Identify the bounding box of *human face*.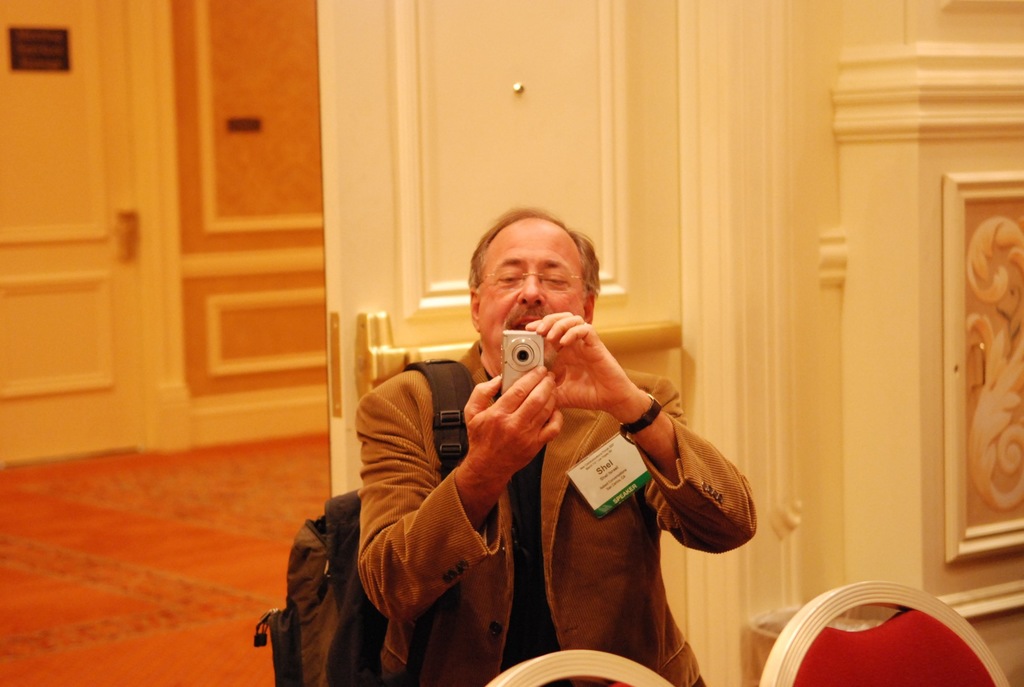
region(473, 232, 582, 361).
